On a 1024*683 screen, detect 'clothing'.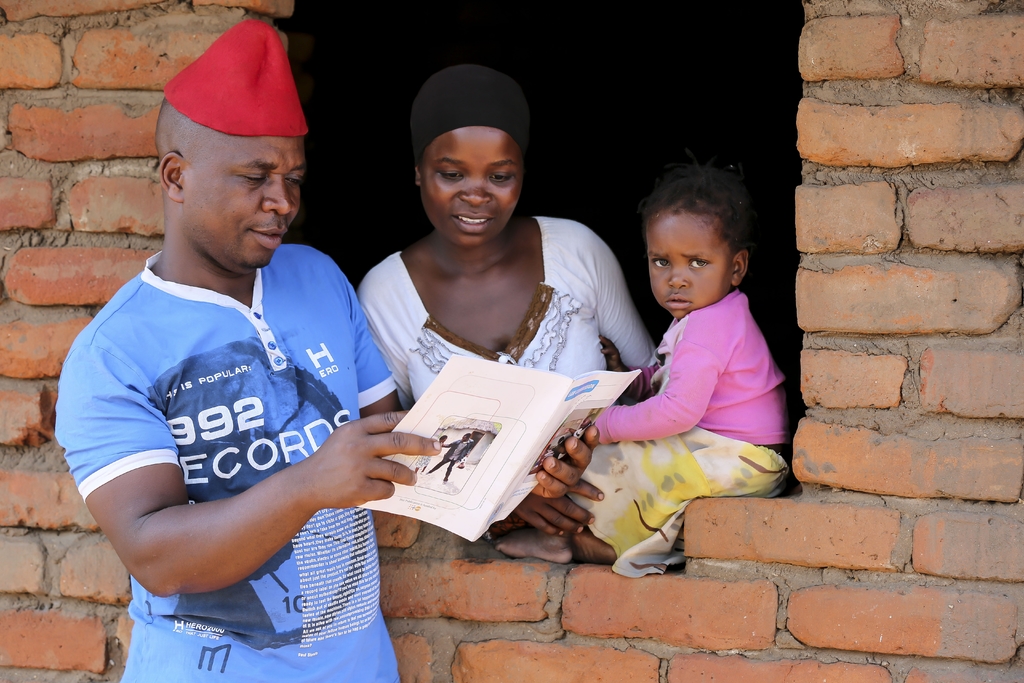
crop(354, 219, 658, 402).
